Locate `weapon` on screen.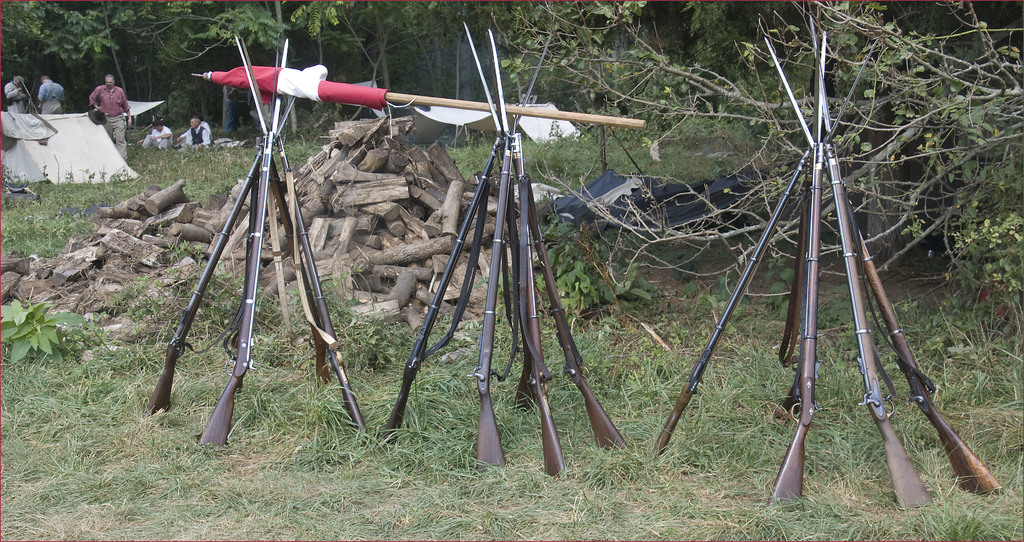
On screen at select_region(815, 53, 937, 513).
